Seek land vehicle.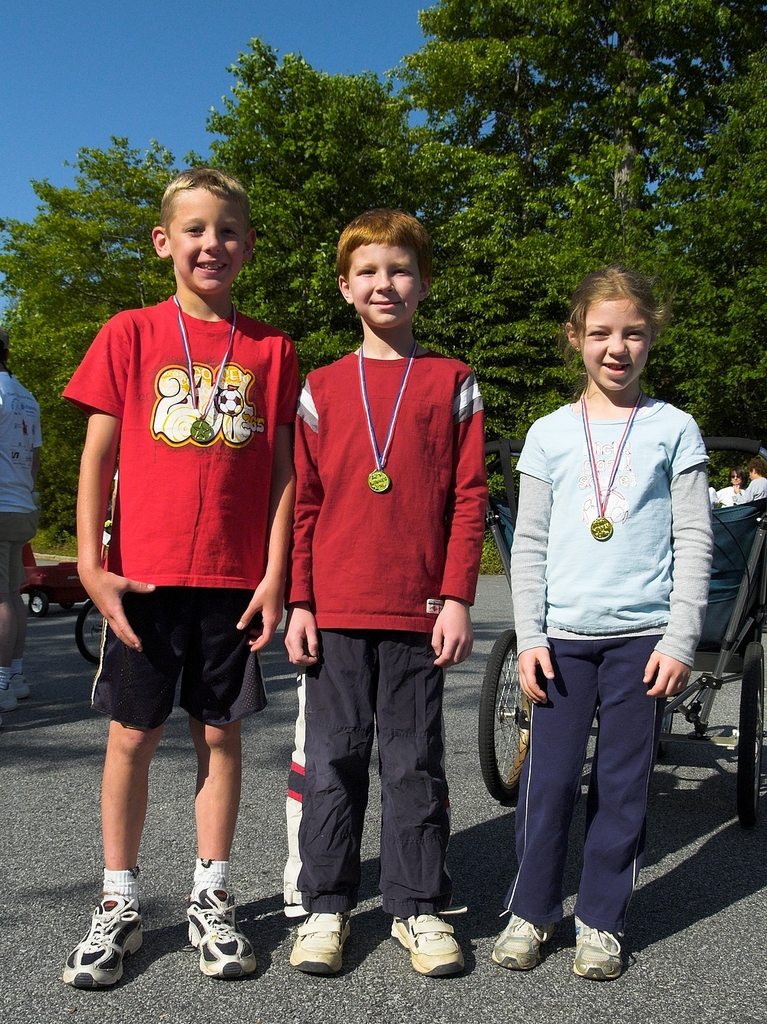
[77, 601, 105, 670].
